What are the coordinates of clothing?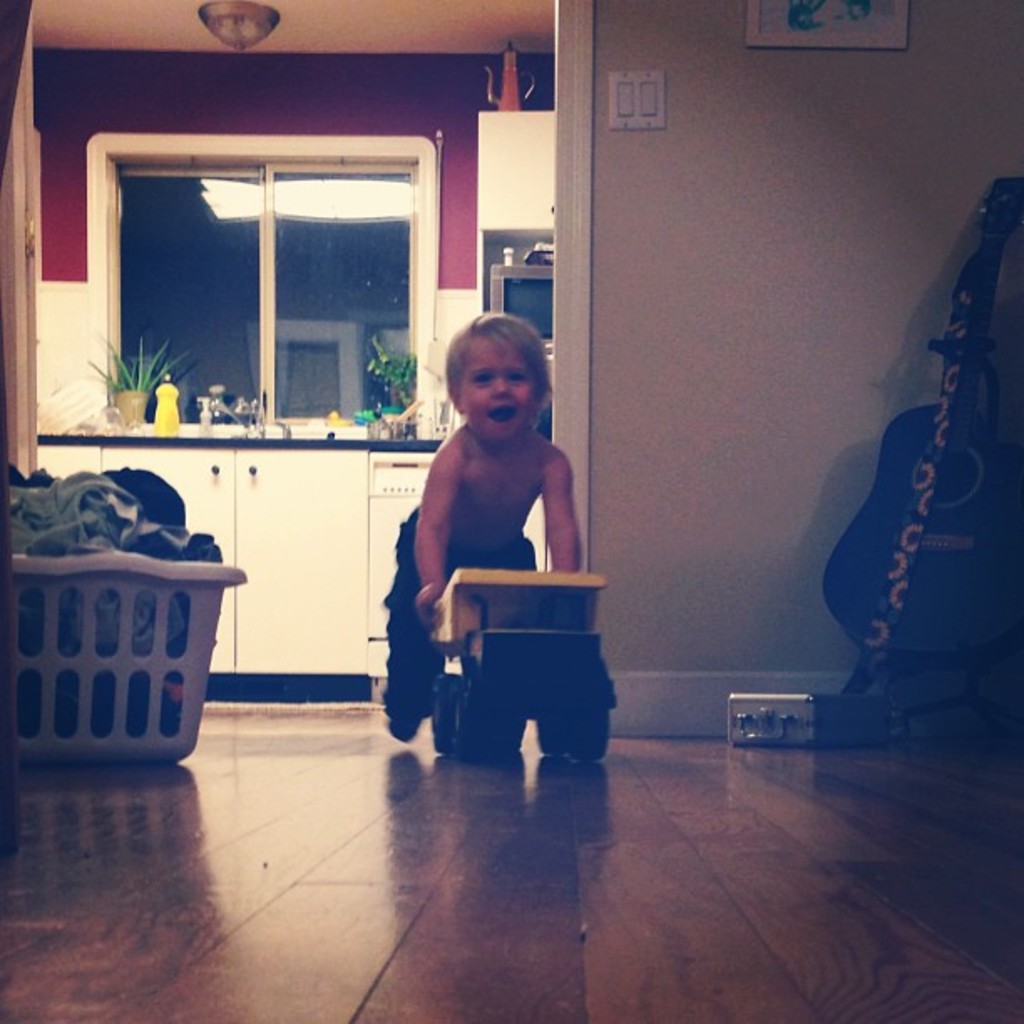
crop(390, 514, 539, 733).
